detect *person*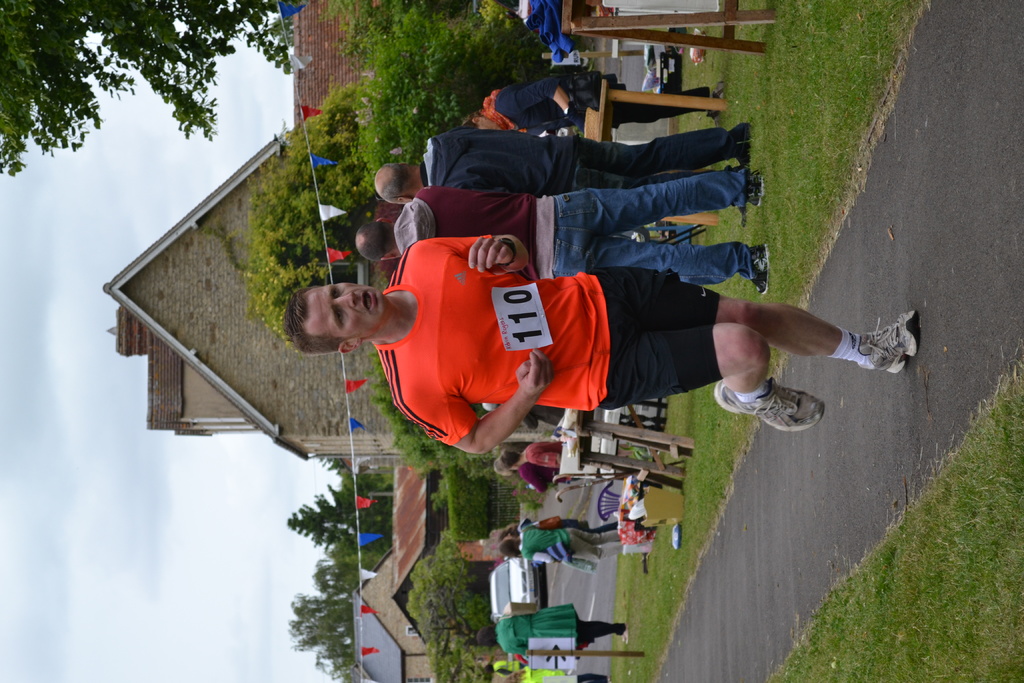
(left=351, top=171, right=758, bottom=292)
